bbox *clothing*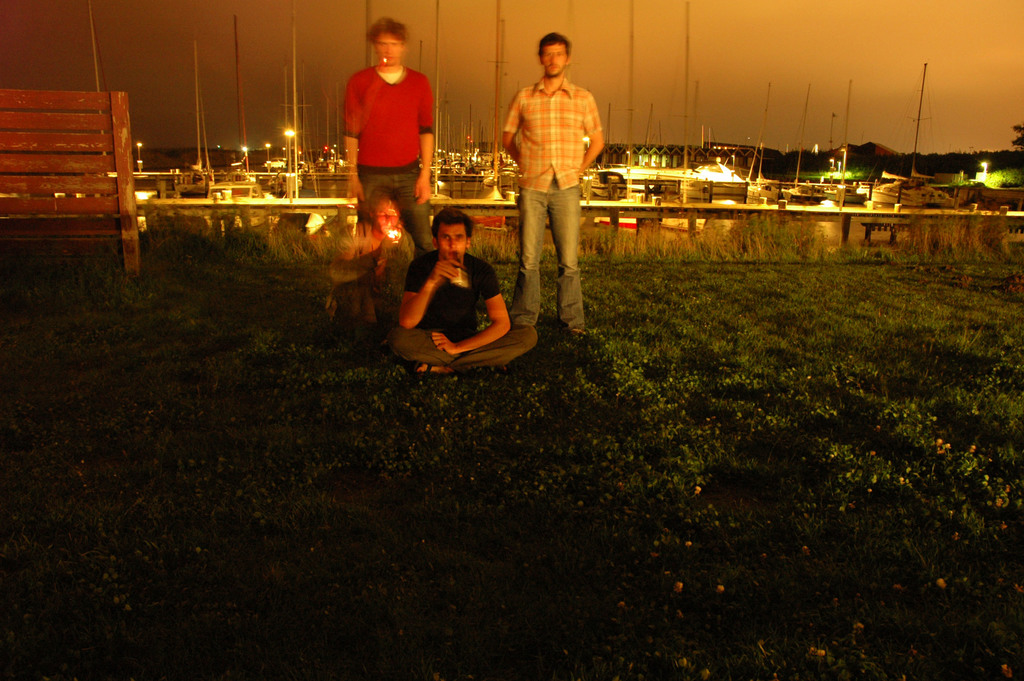
BBox(332, 216, 411, 316)
